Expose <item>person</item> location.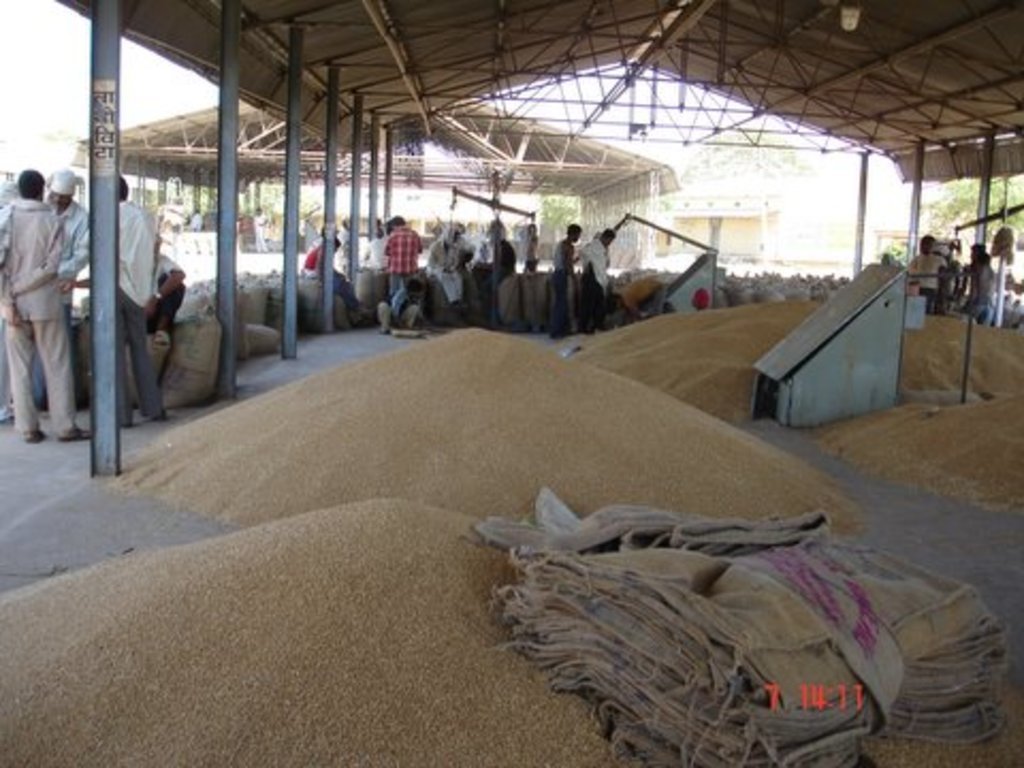
Exposed at box=[898, 228, 951, 314].
